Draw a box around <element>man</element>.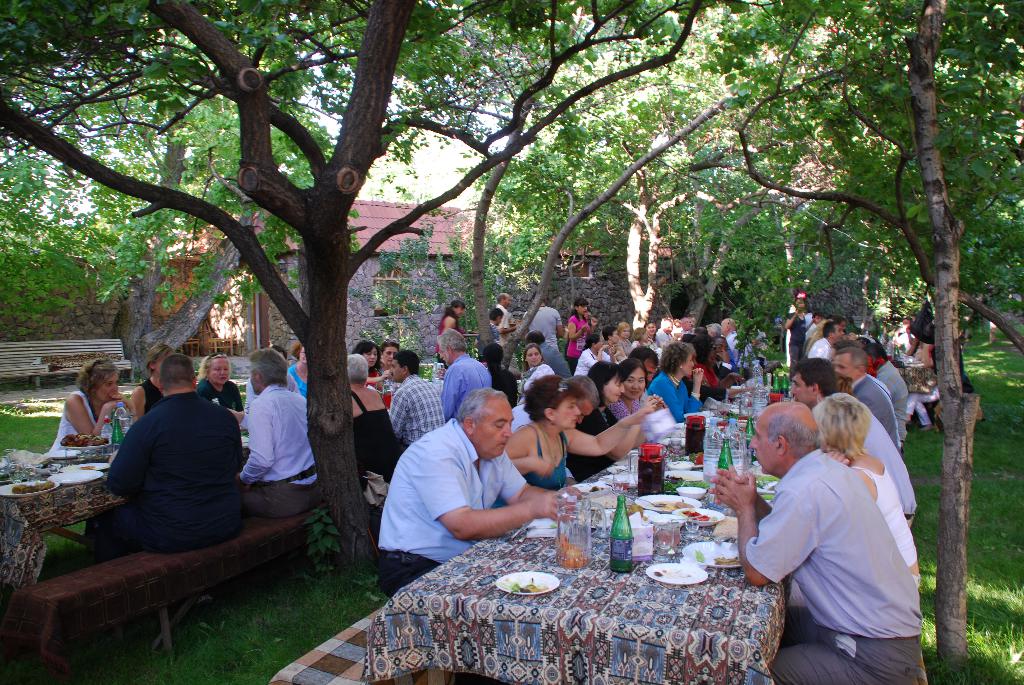
(806,319,847,358).
